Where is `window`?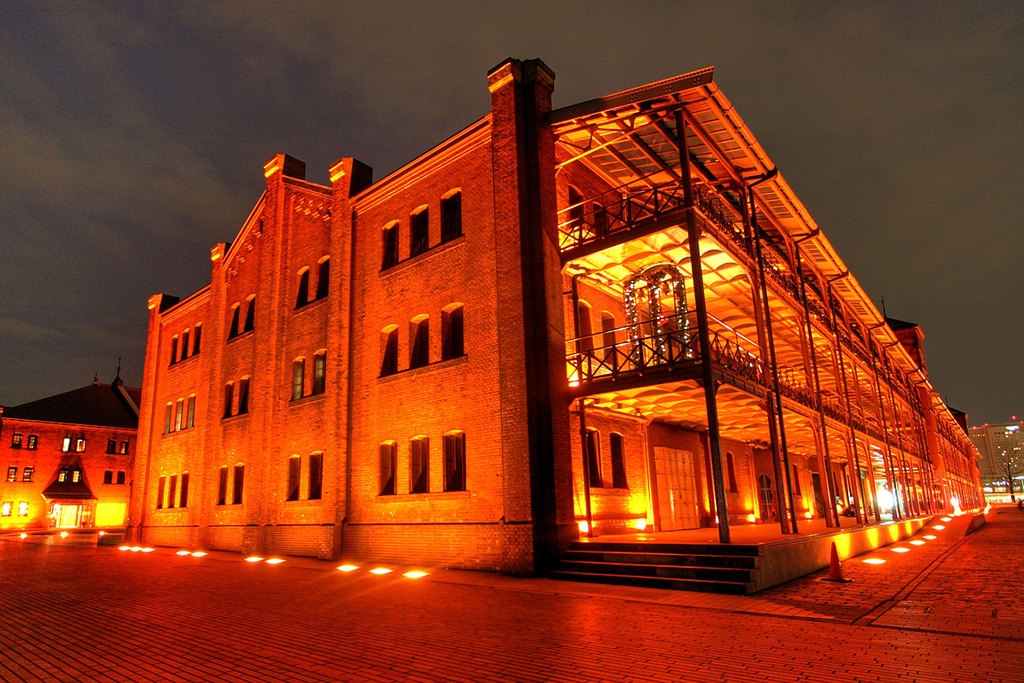
[left=11, top=435, right=22, bottom=452].
